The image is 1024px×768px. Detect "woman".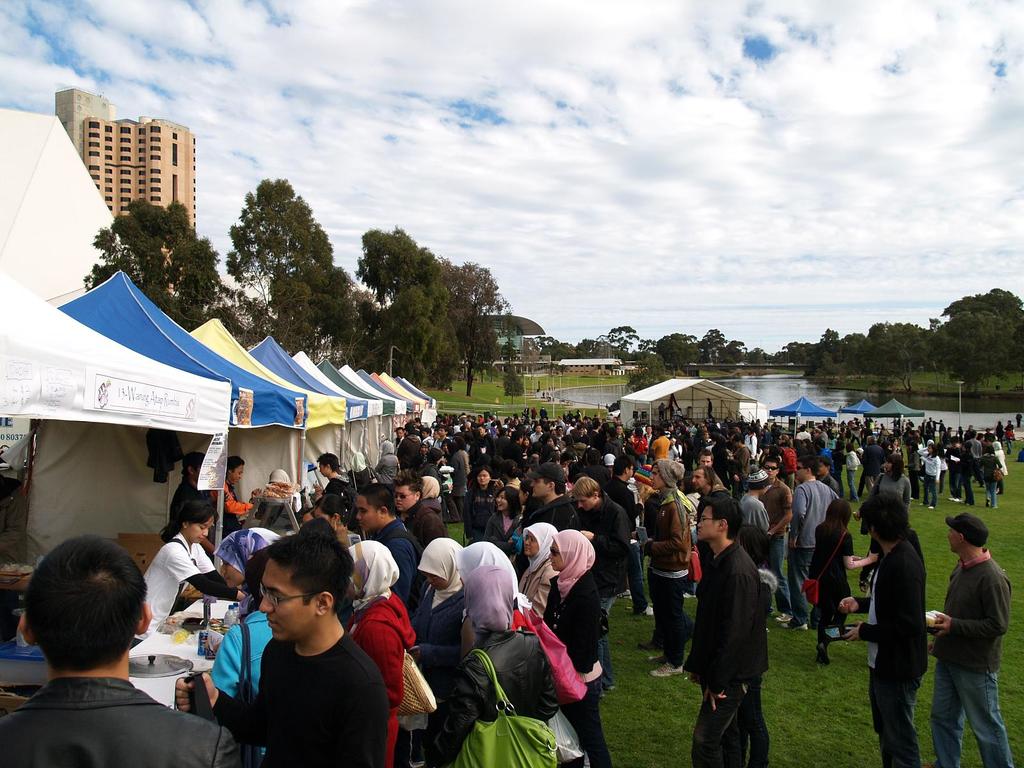
Detection: region(348, 537, 419, 767).
